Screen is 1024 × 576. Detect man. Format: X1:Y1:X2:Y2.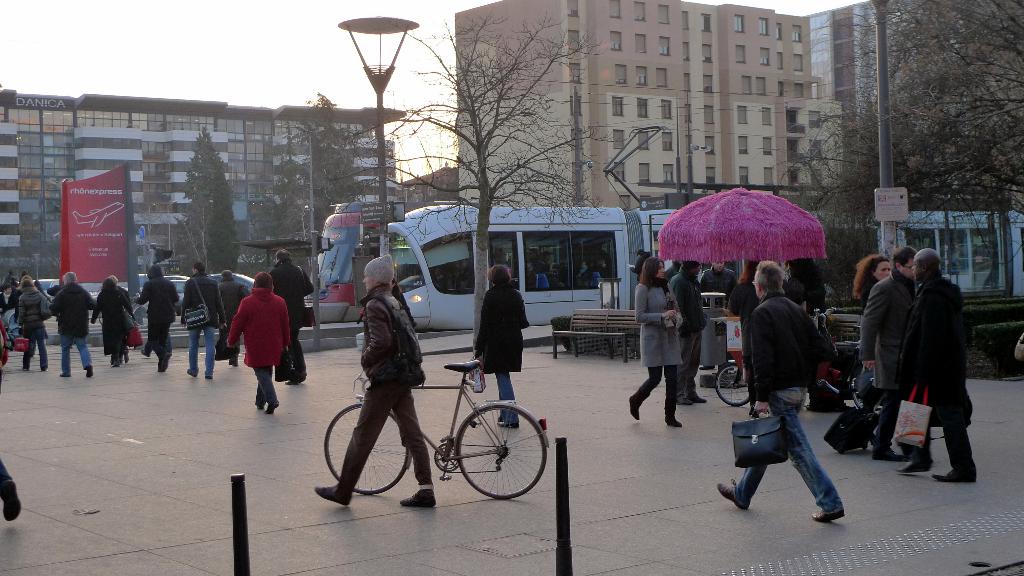
260:243:313:383.
